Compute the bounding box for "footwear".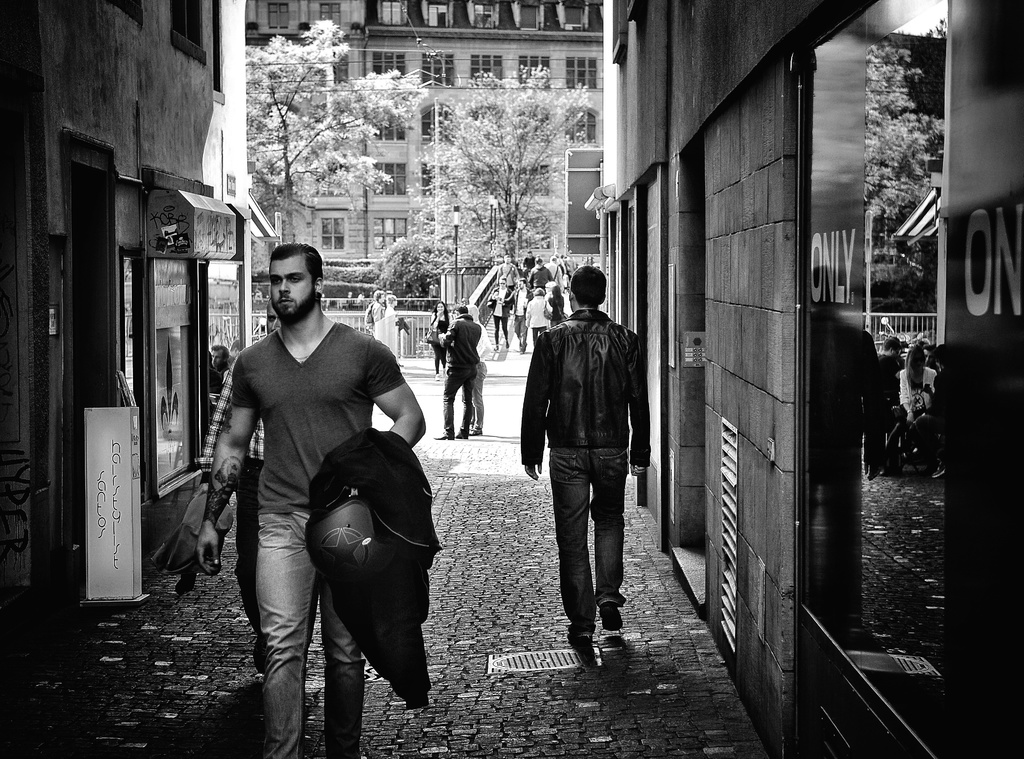
x1=394 y1=359 x2=406 y2=369.
